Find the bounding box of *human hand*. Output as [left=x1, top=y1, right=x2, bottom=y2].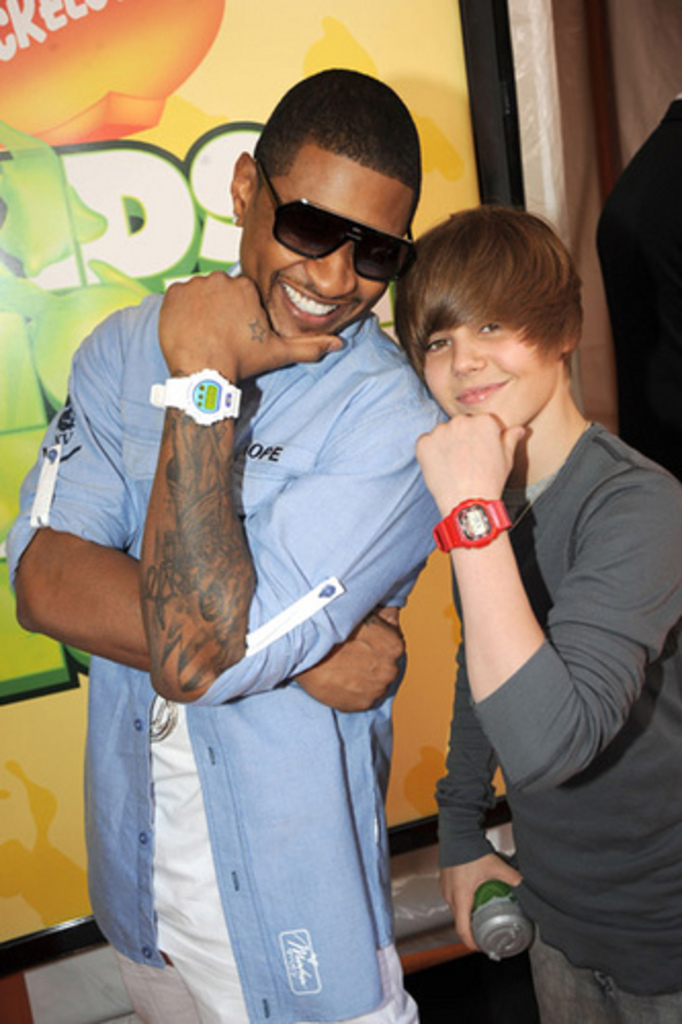
[left=158, top=270, right=352, bottom=375].
